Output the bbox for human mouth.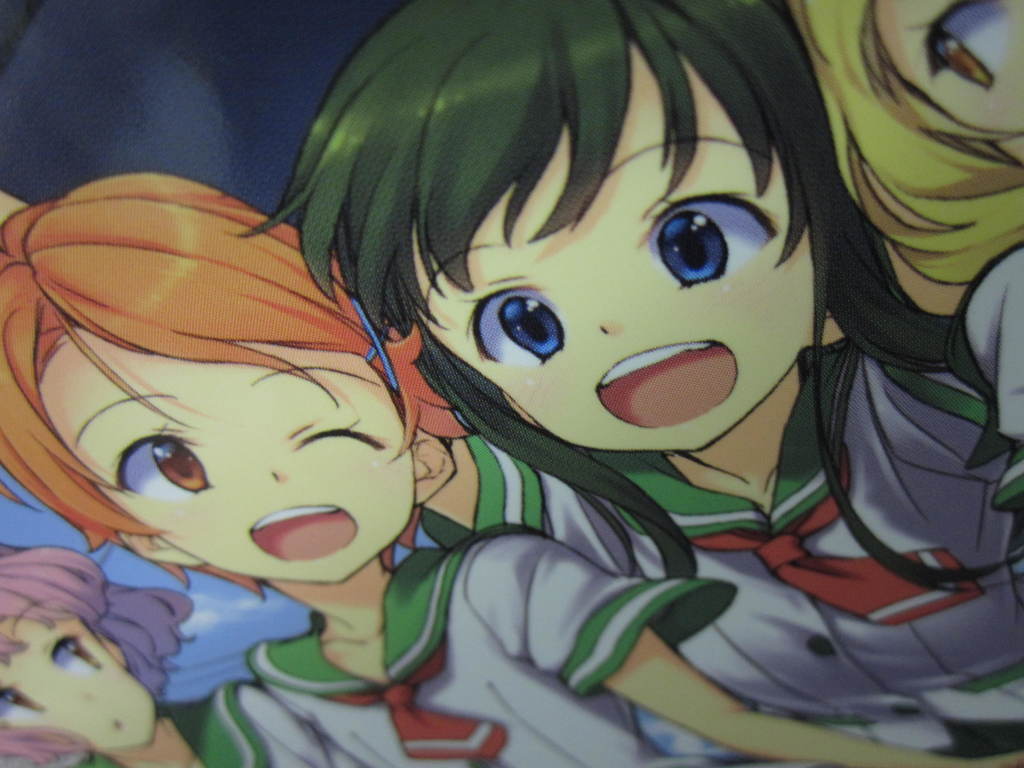
bbox=(111, 717, 125, 735).
